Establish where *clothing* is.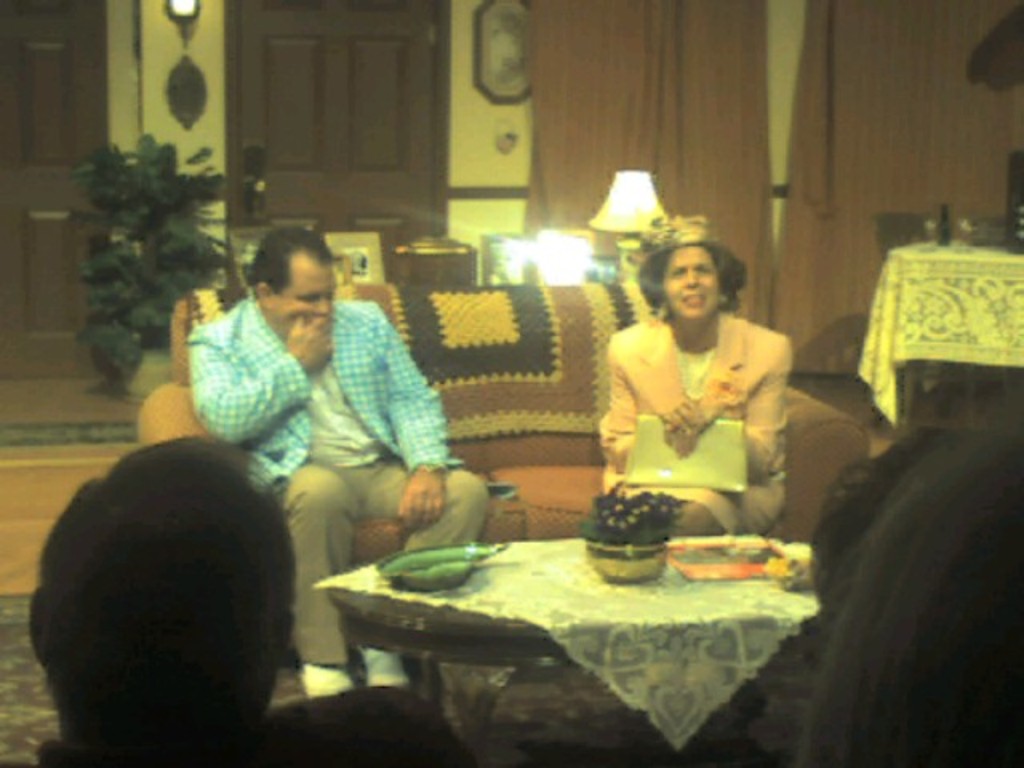
Established at bbox=(594, 274, 789, 536).
